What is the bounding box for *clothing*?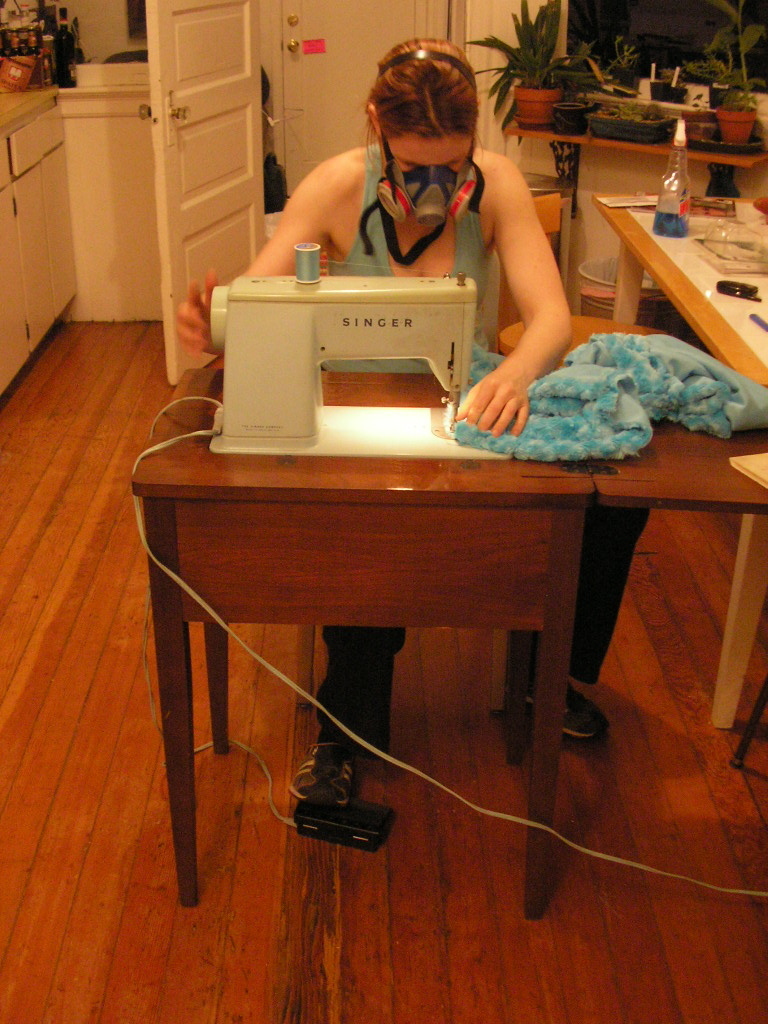
(331, 139, 486, 373).
